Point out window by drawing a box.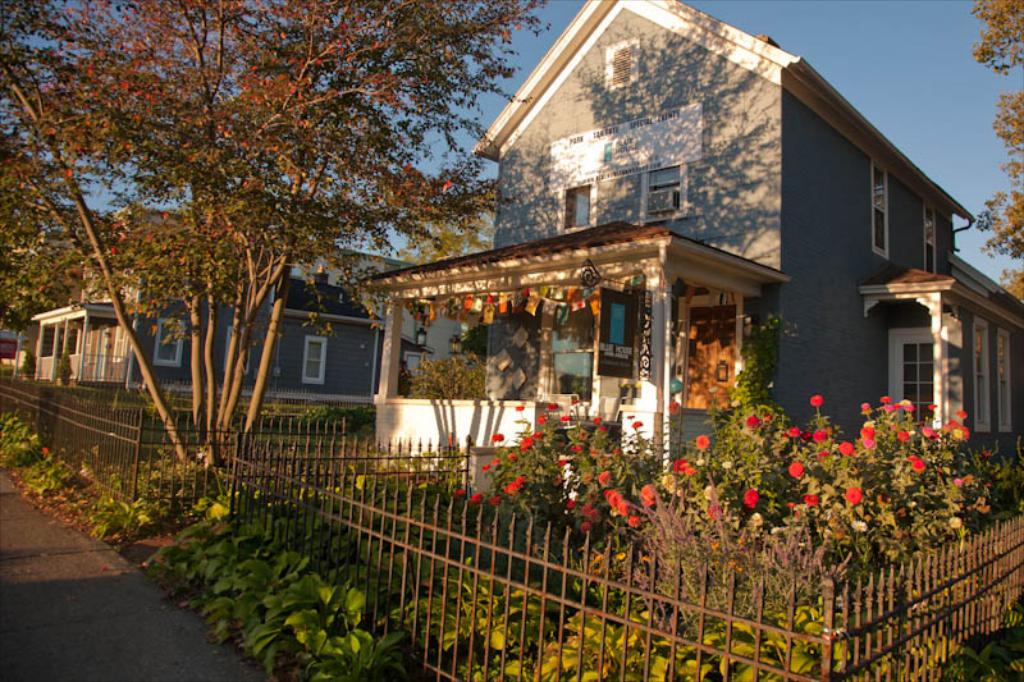
148, 313, 182, 369.
